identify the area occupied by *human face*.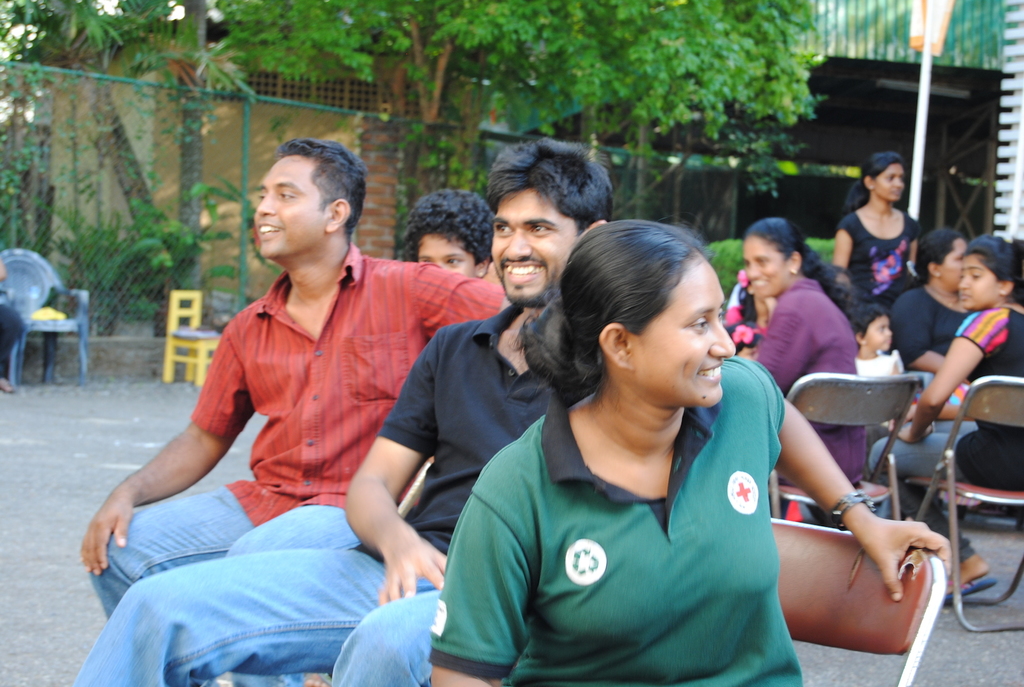
Area: x1=744 y1=236 x2=788 y2=300.
